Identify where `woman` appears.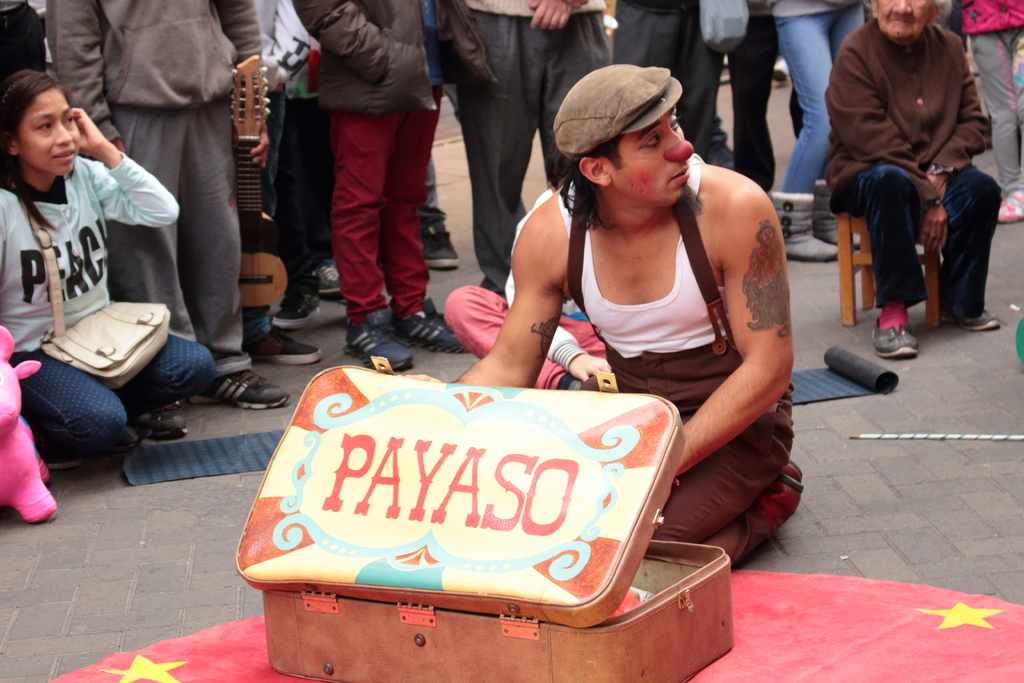
Appears at bbox=[0, 69, 223, 461].
